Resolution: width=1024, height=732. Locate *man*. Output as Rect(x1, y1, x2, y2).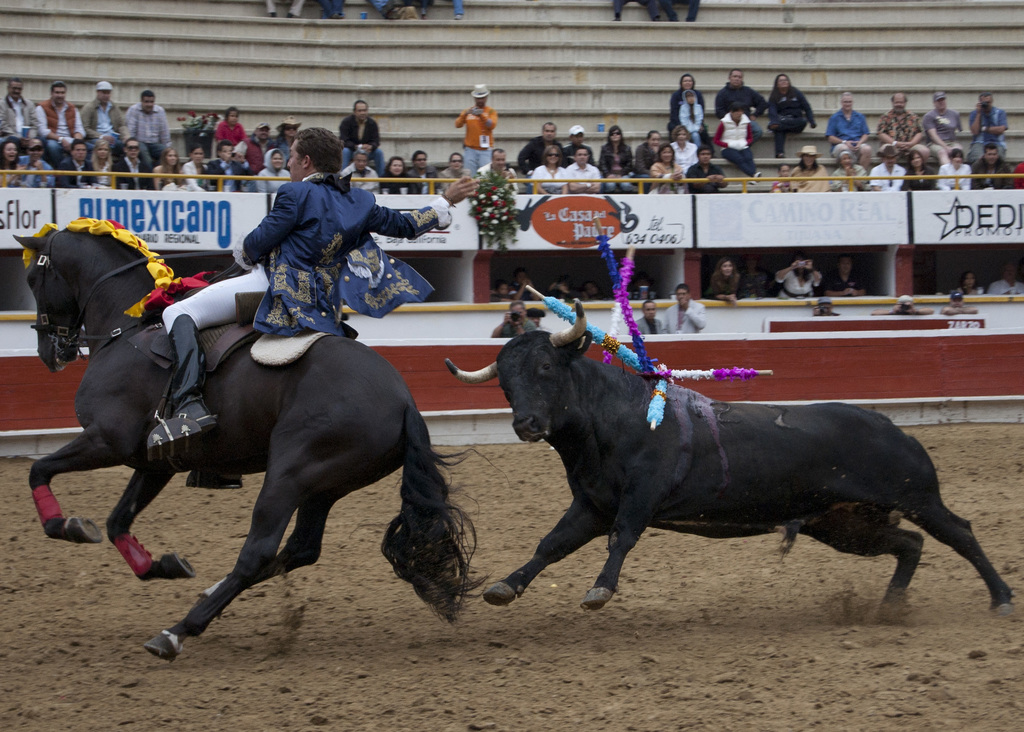
Rect(630, 300, 669, 338).
